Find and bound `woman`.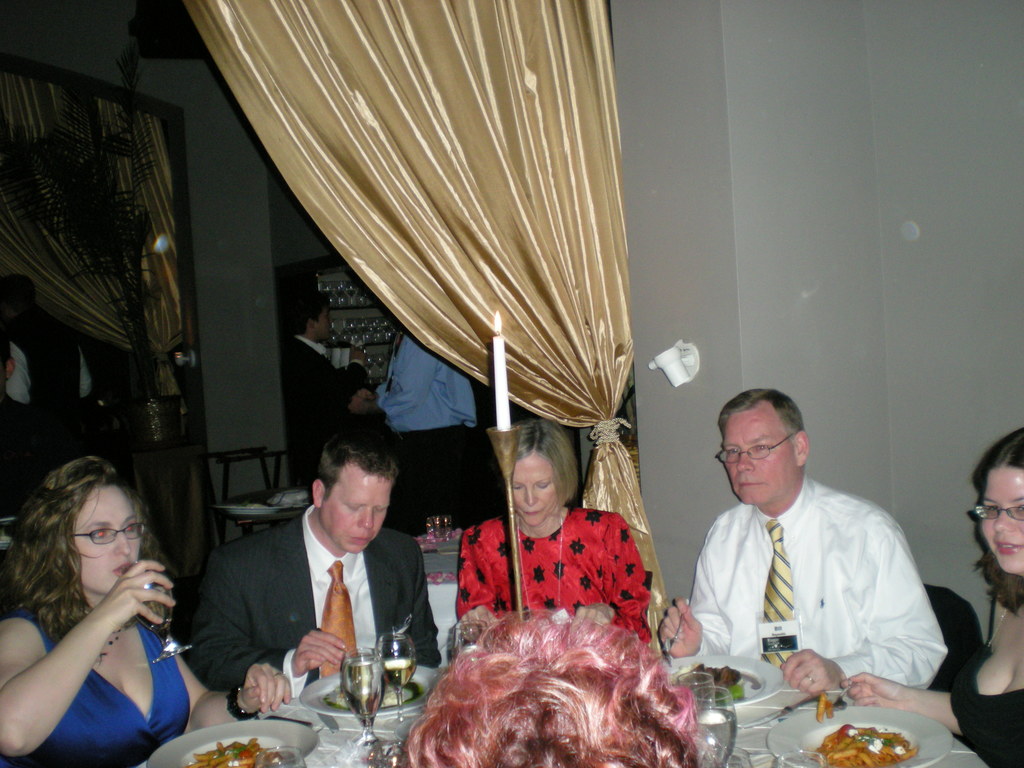
Bound: <box>837,430,1023,767</box>.
